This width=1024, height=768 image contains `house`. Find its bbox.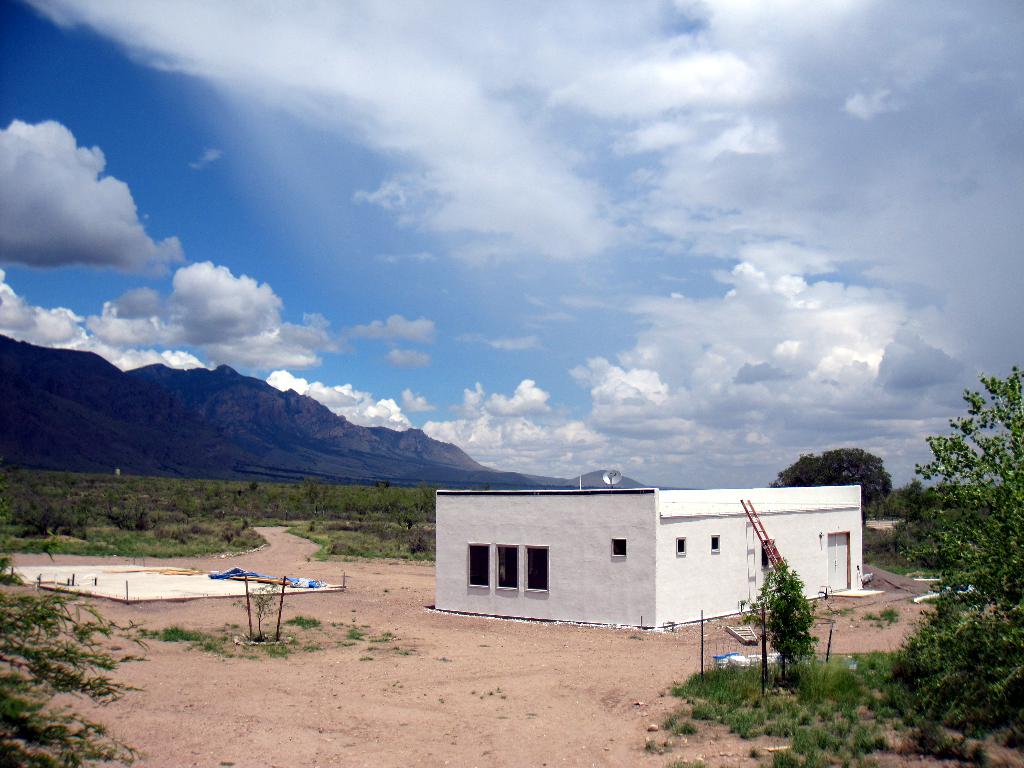
(432,470,887,657).
